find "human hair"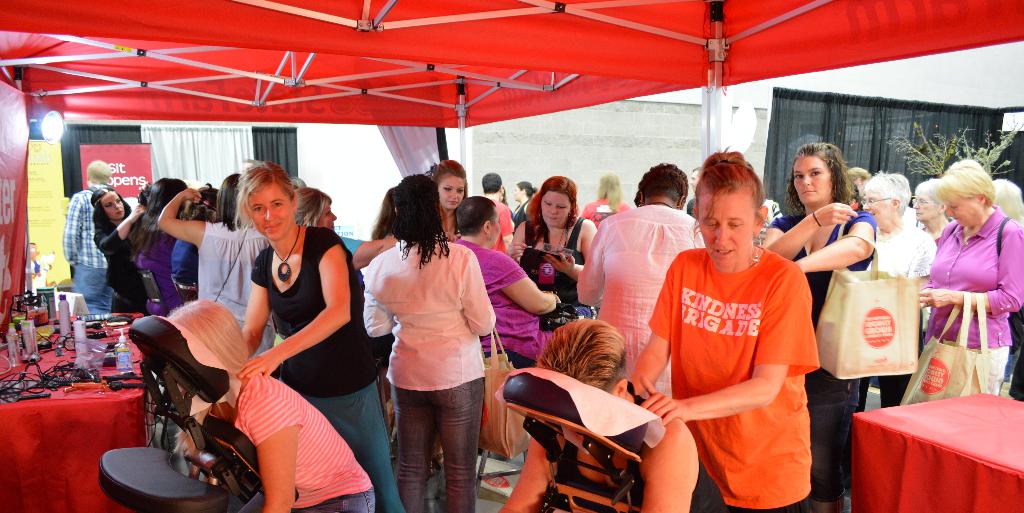
rect(531, 306, 629, 393)
